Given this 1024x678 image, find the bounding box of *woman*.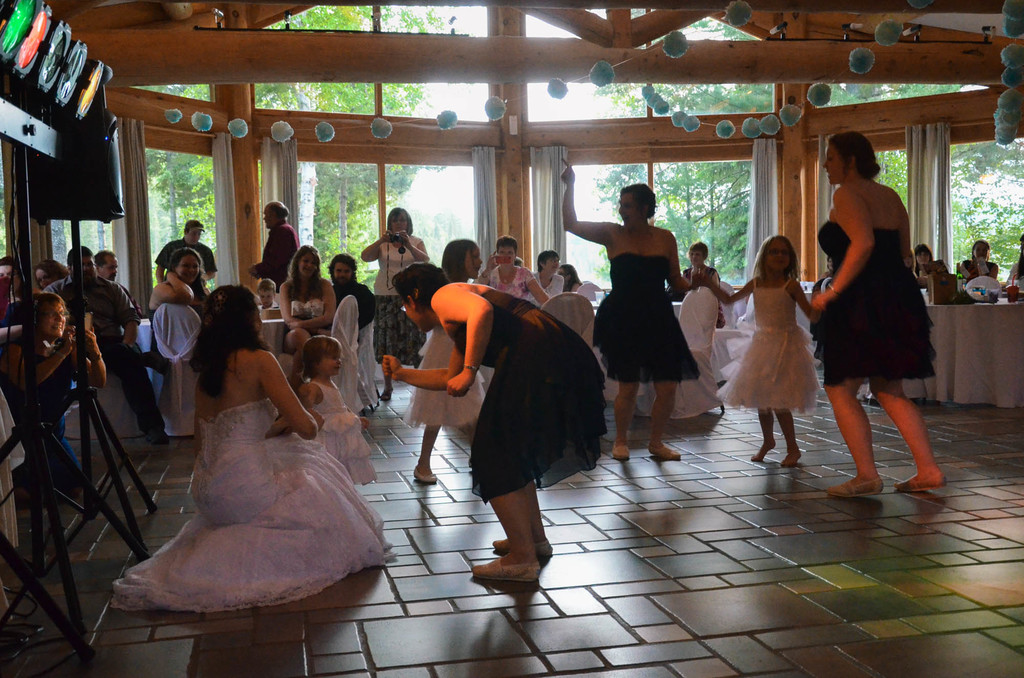
<box>277,246,340,358</box>.
